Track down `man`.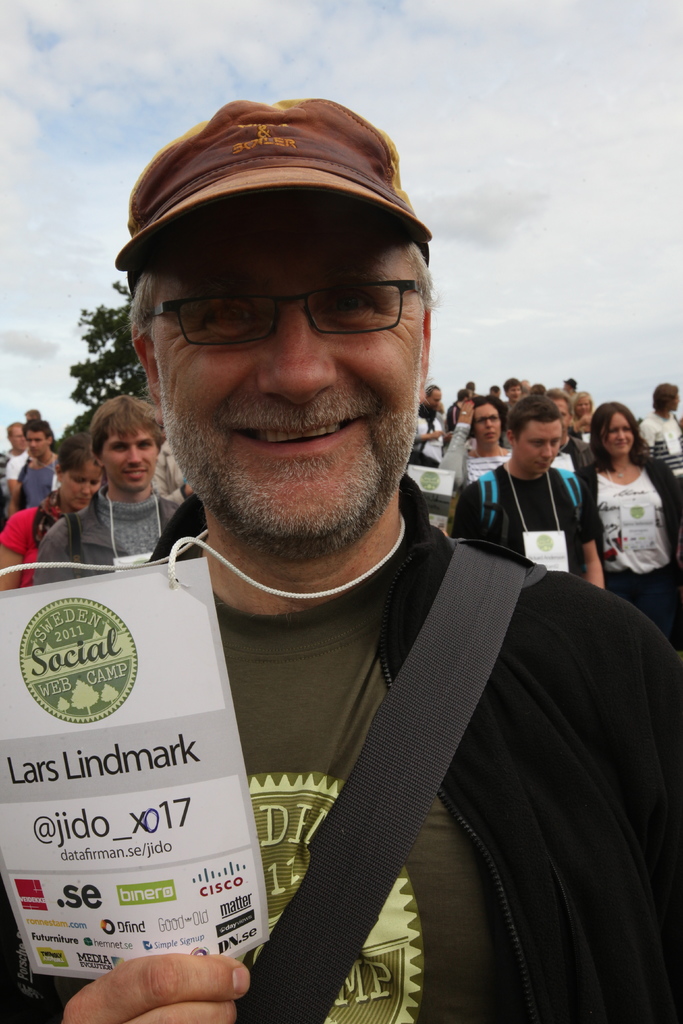
Tracked to left=27, top=121, right=650, bottom=1023.
